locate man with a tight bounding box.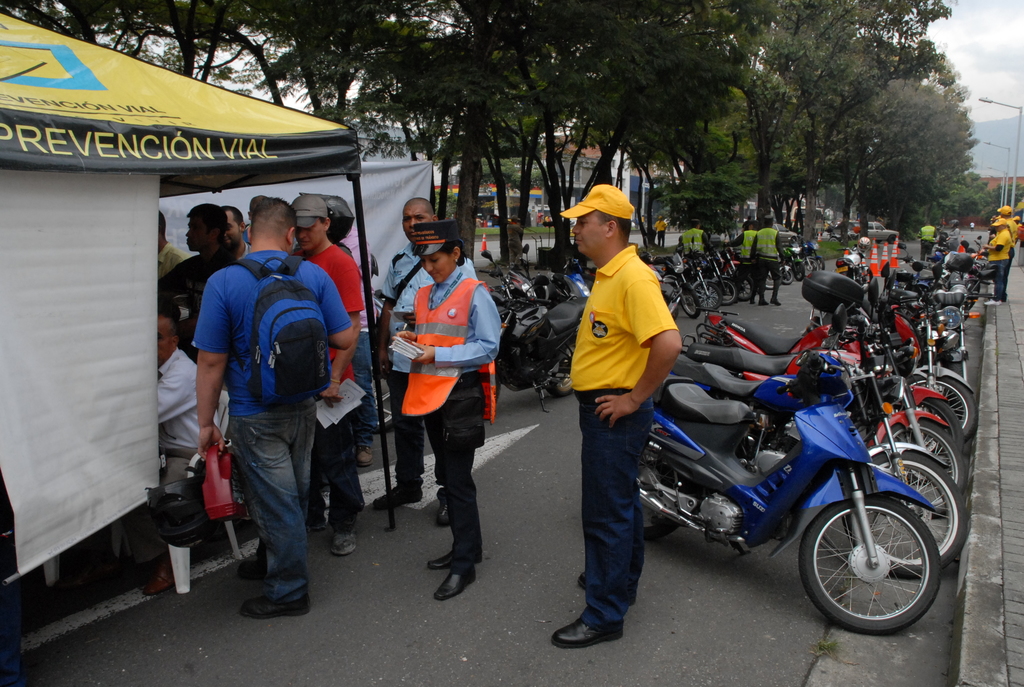
[154,209,183,276].
